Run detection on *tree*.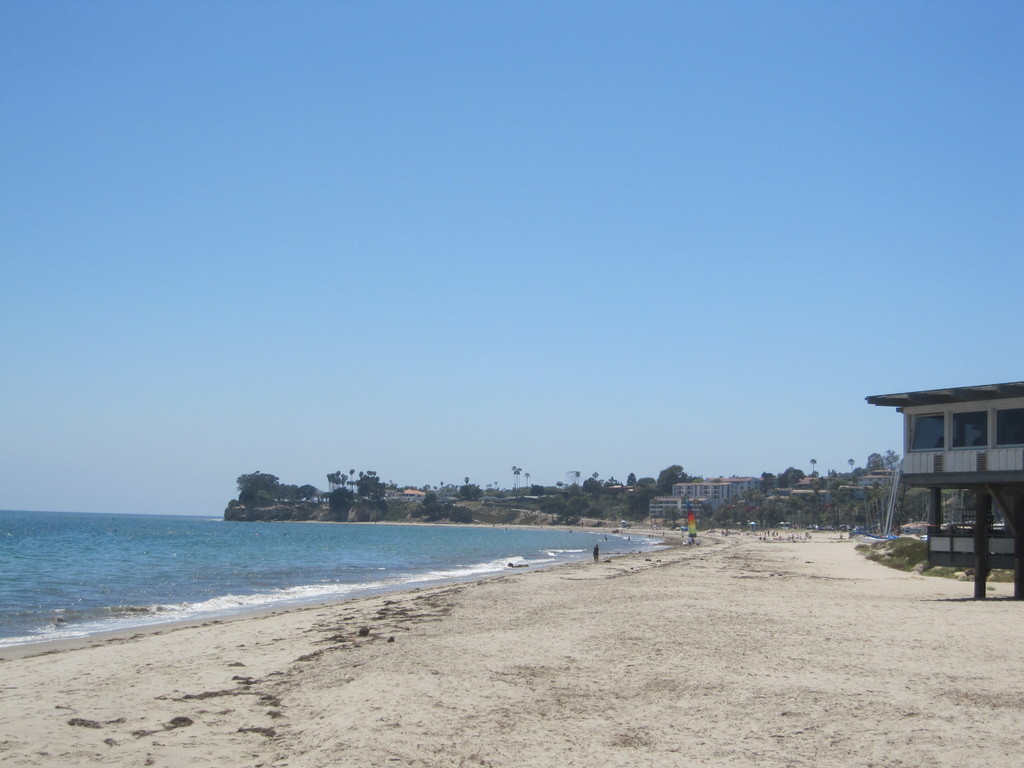
Result: bbox=[419, 485, 445, 508].
